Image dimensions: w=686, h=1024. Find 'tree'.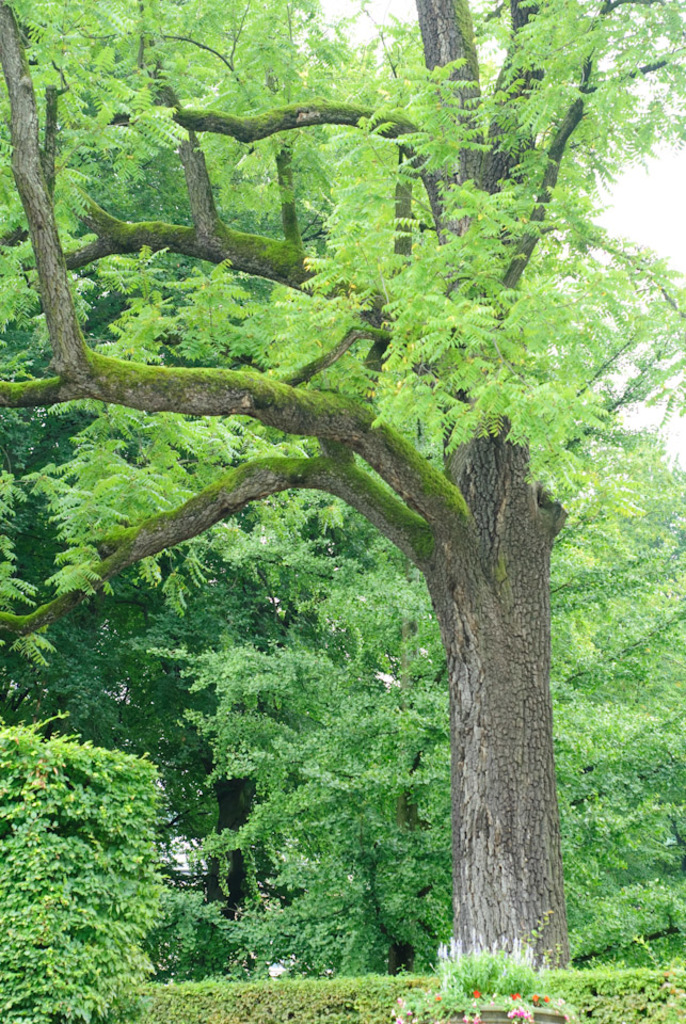
detection(1, 31, 647, 961).
